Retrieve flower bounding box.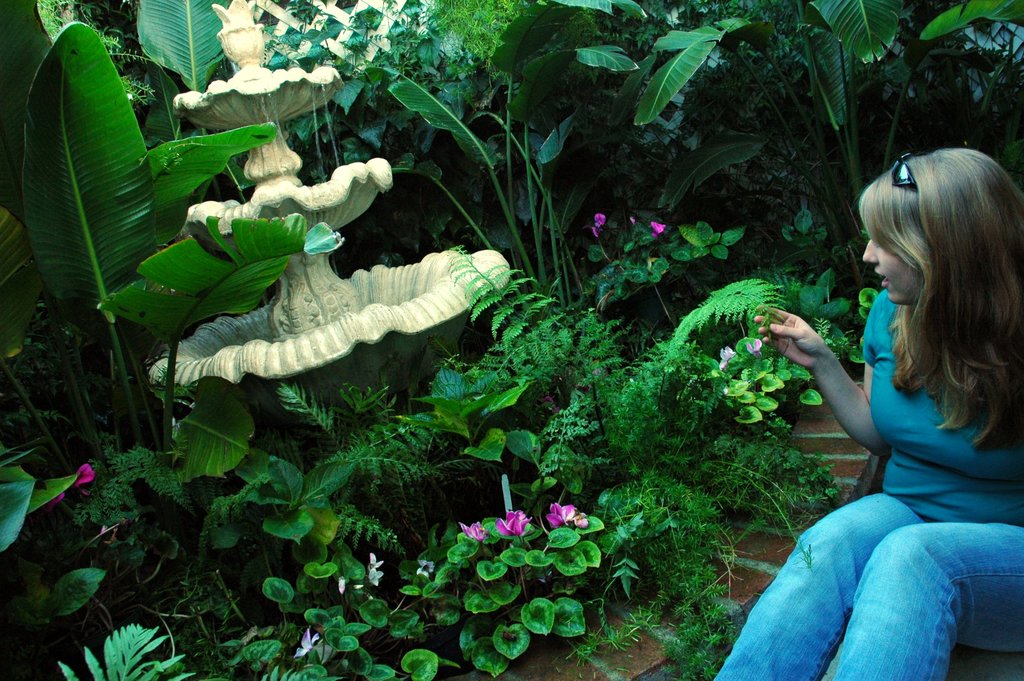
Bounding box: (652, 218, 664, 238).
